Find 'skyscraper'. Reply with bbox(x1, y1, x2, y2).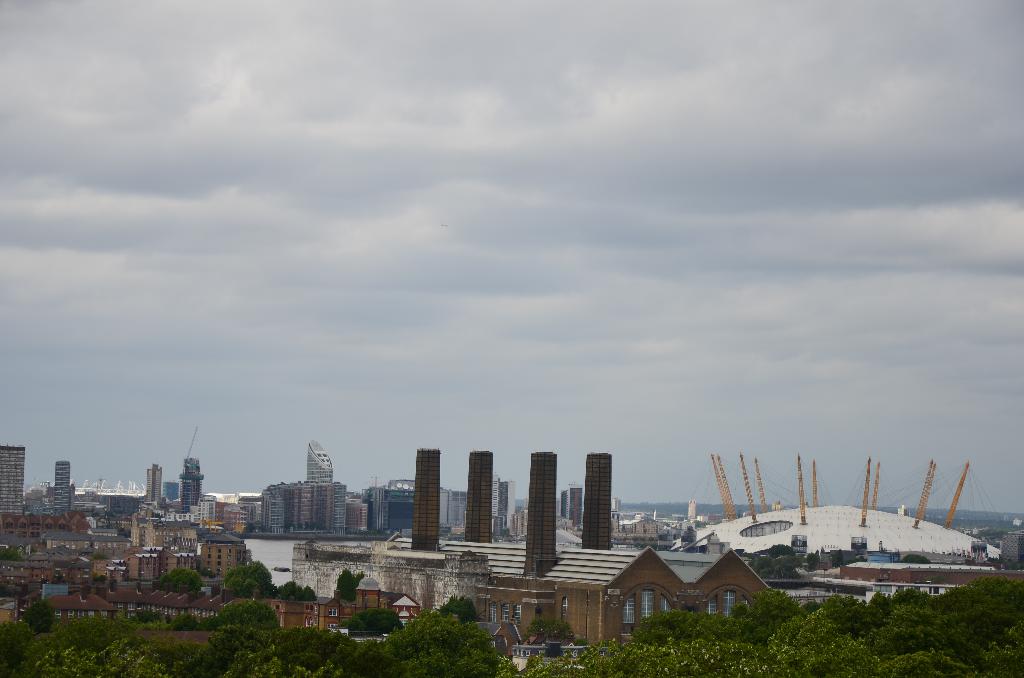
bbox(580, 446, 621, 557).
